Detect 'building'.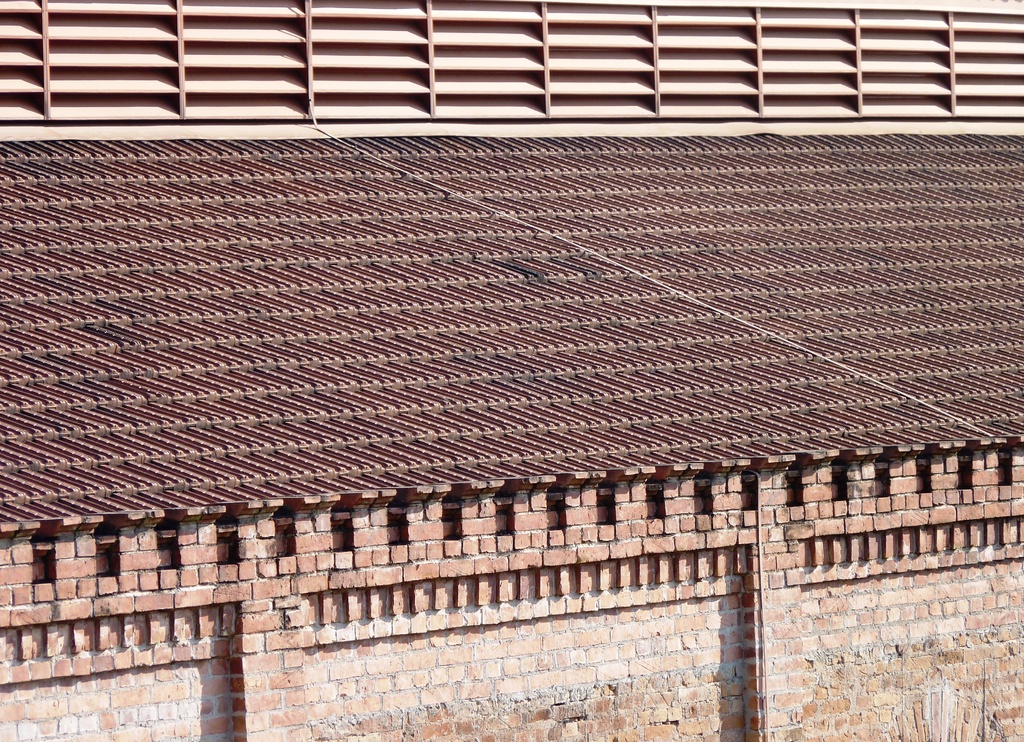
Detected at box=[0, 0, 1022, 741].
